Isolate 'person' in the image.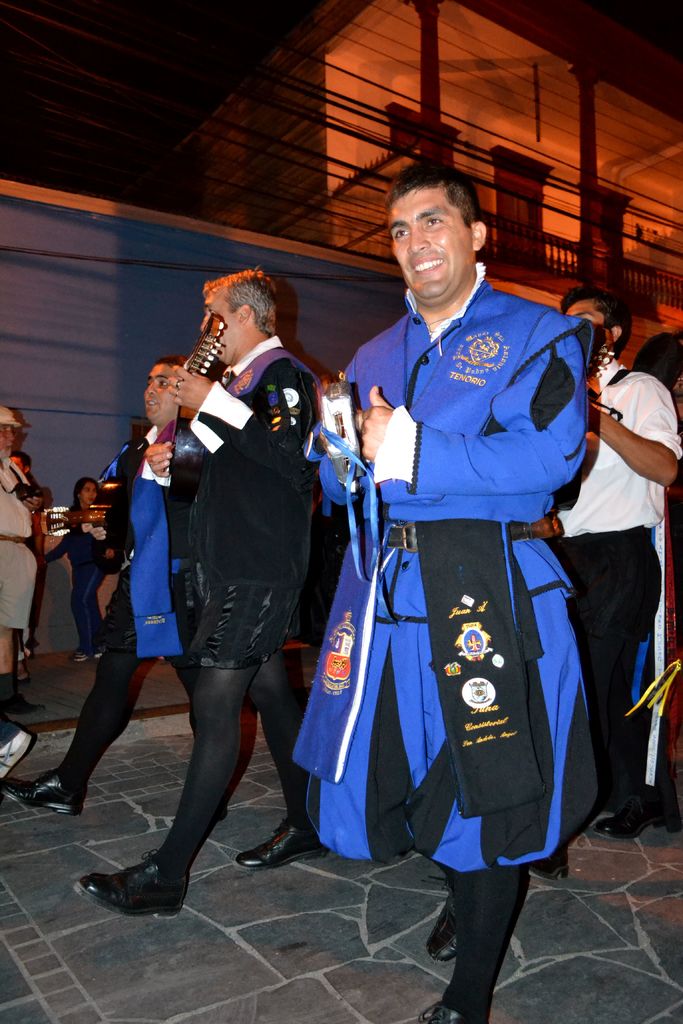
Isolated region: locate(3, 351, 183, 808).
